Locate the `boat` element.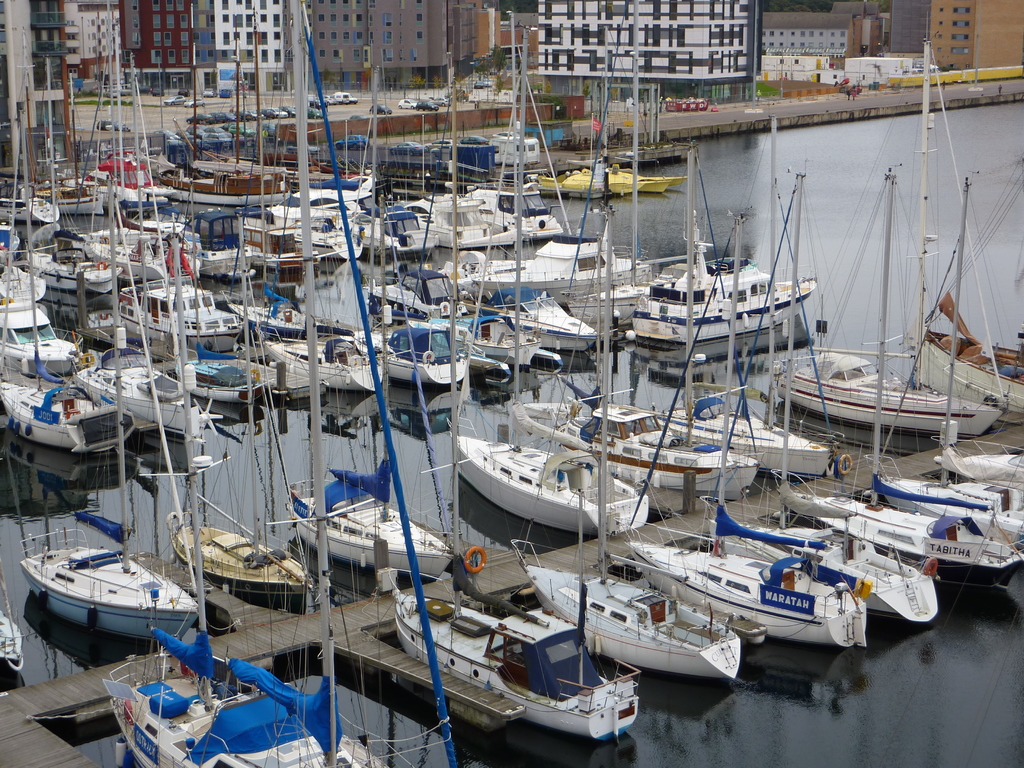
Element bbox: {"x1": 15, "y1": 527, "x2": 218, "y2": 660}.
